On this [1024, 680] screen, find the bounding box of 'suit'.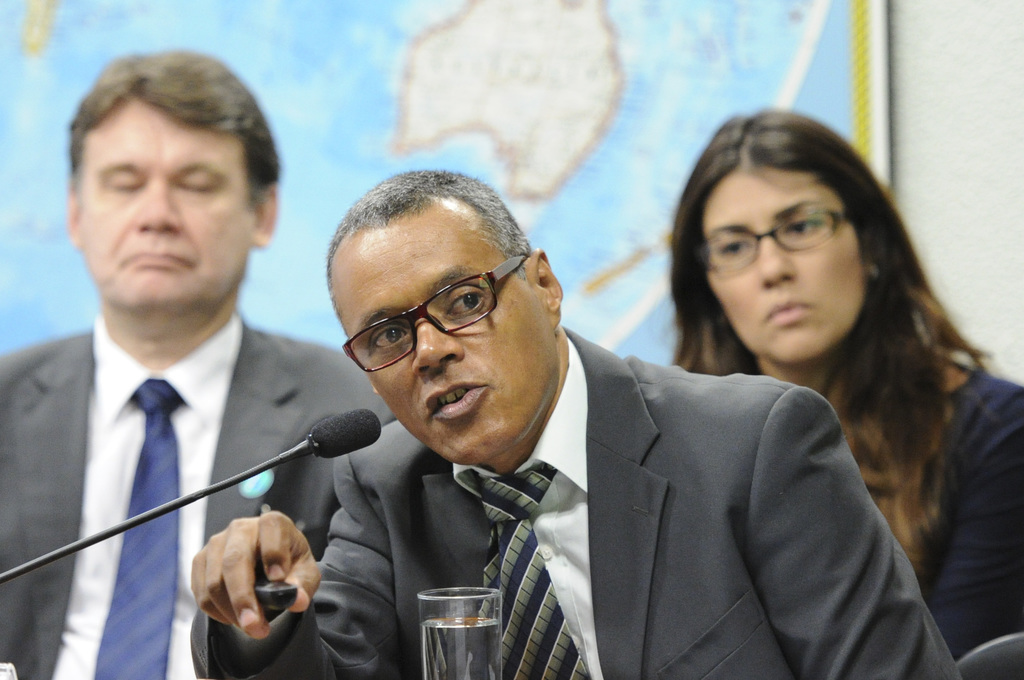
Bounding box: 0/314/399/679.
